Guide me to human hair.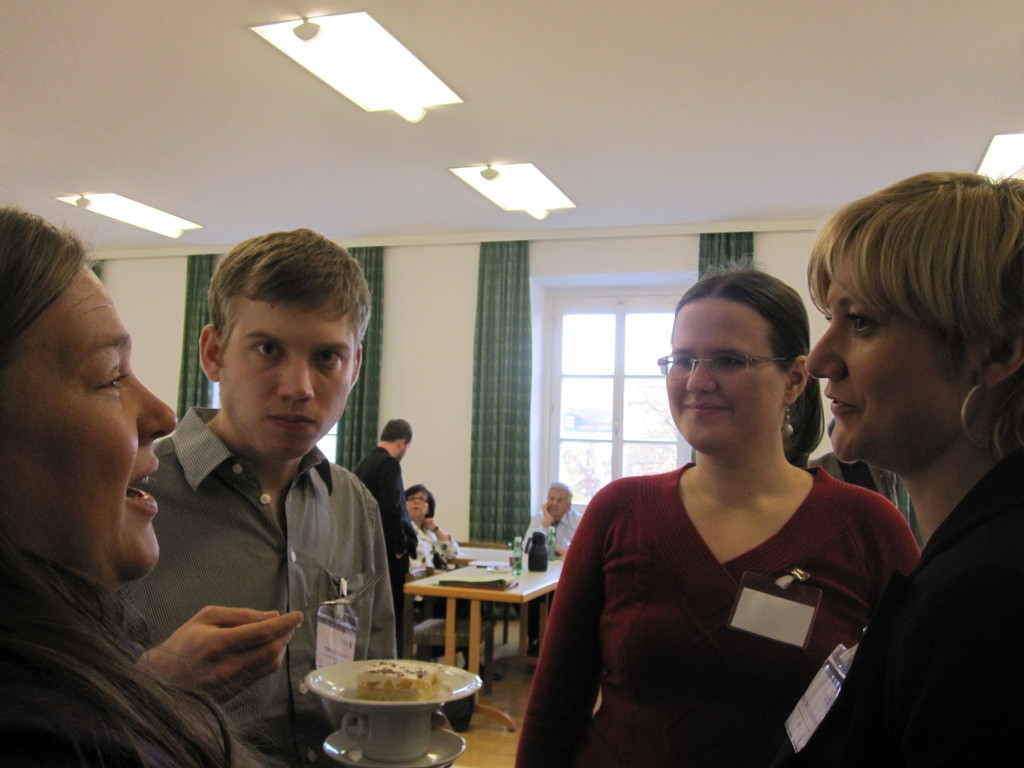
Guidance: locate(545, 480, 573, 506).
